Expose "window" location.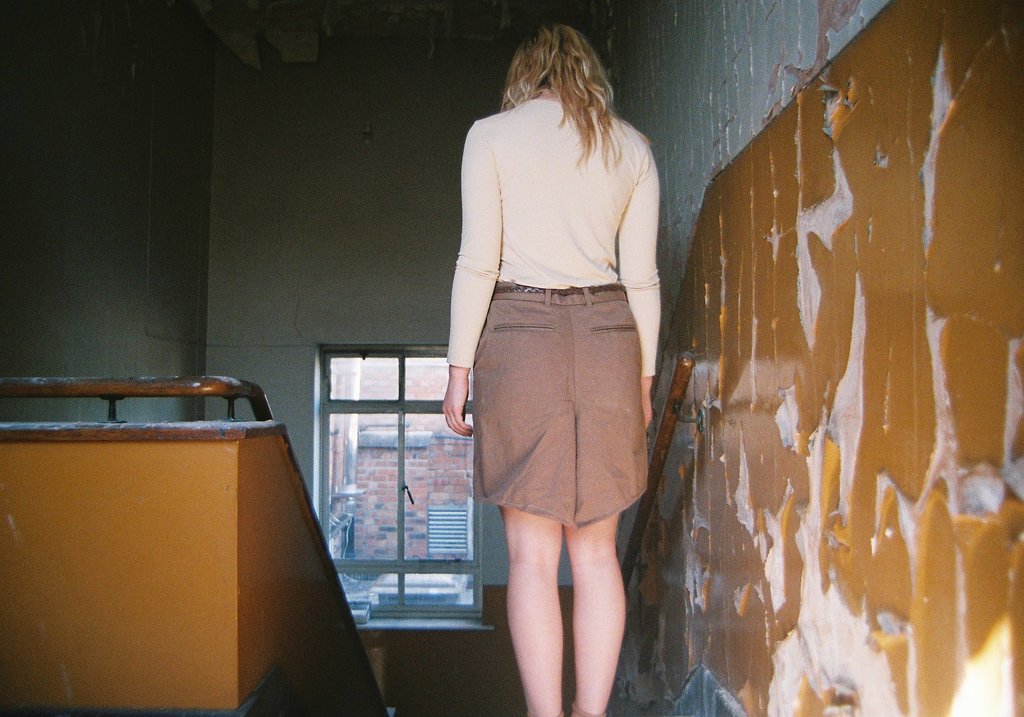
Exposed at 316:344:479:616.
